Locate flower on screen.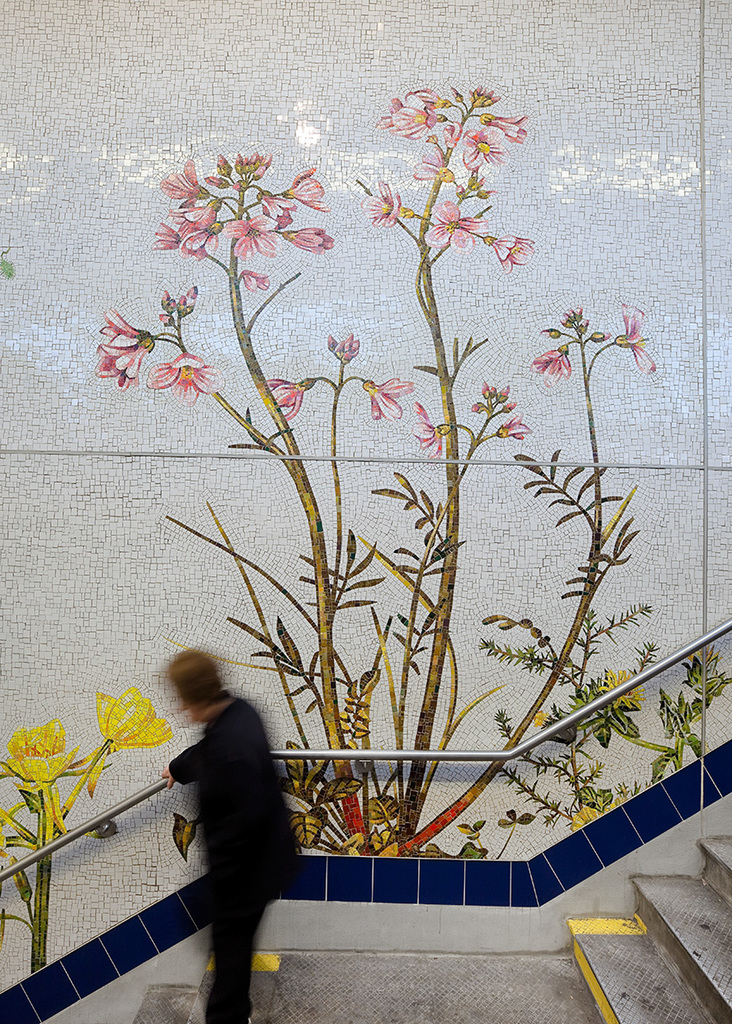
On screen at crop(571, 788, 630, 830).
